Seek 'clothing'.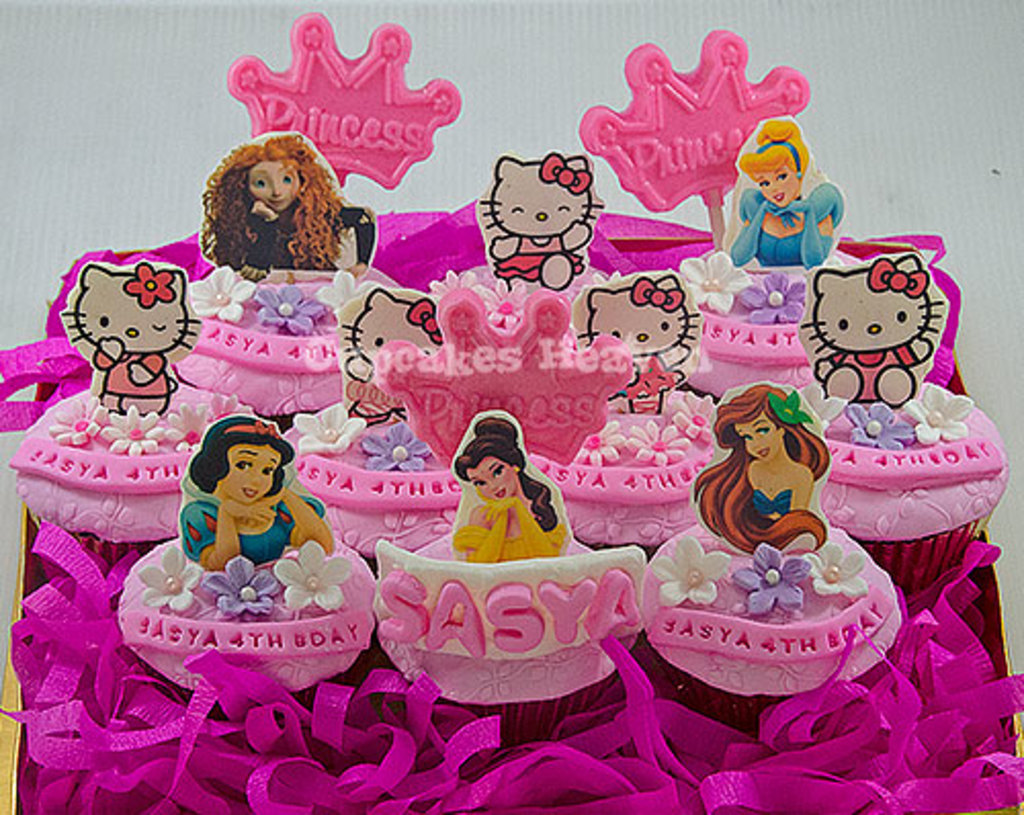
{"left": 240, "top": 221, "right": 348, "bottom": 278}.
